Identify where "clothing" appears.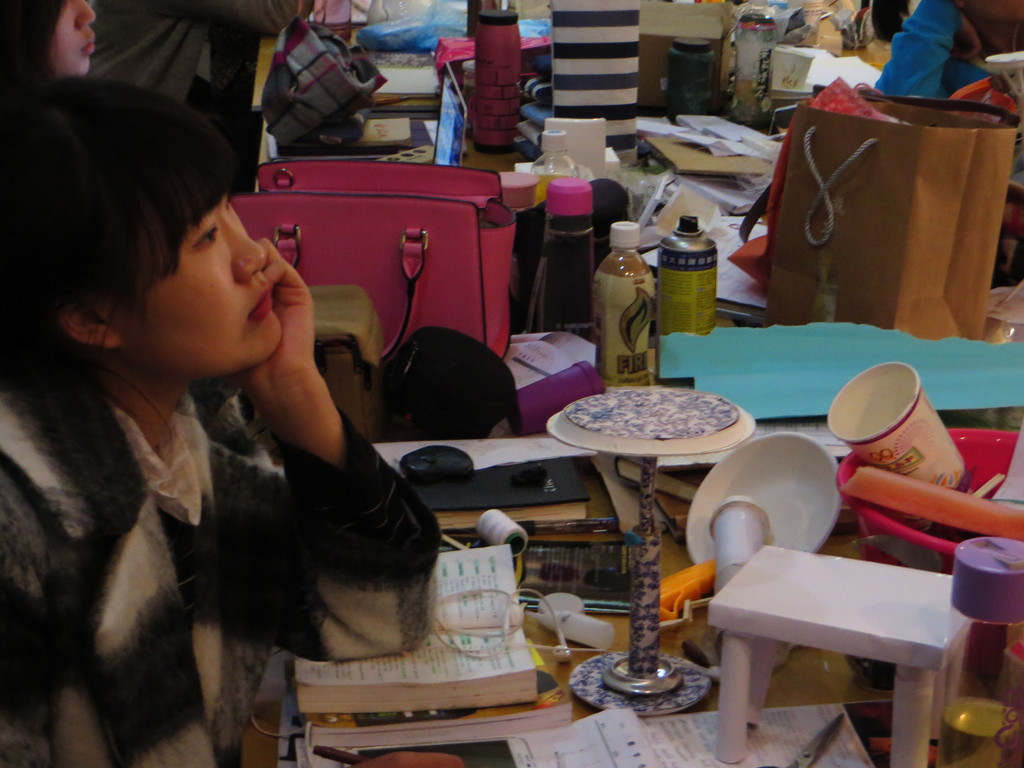
Appears at bbox=[877, 15, 997, 84].
